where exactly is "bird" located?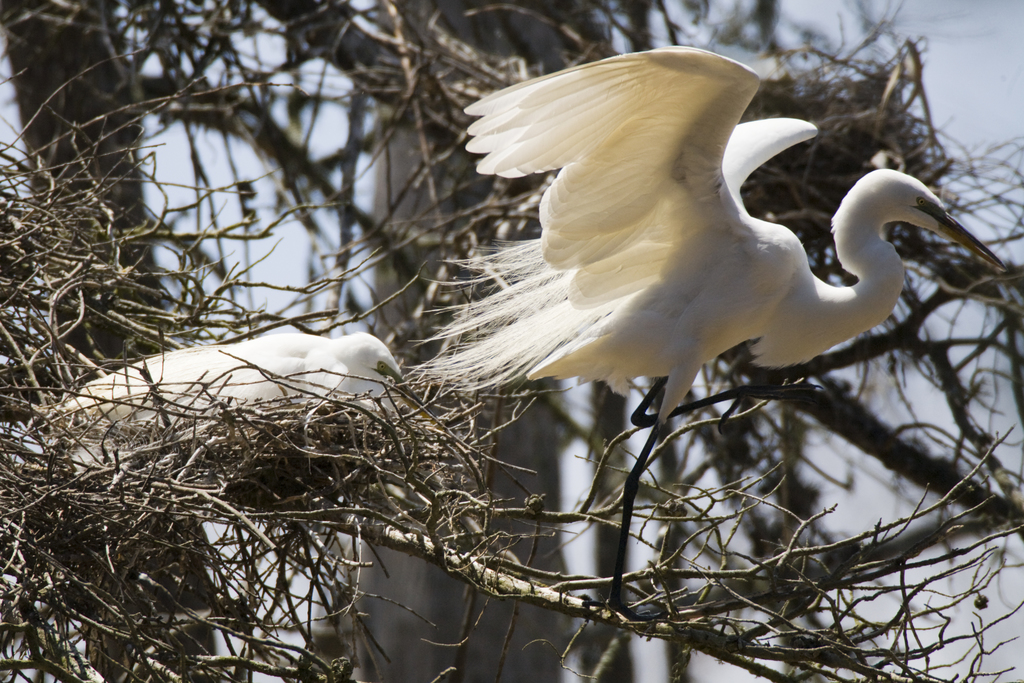
Its bounding box is bbox=[392, 62, 998, 448].
